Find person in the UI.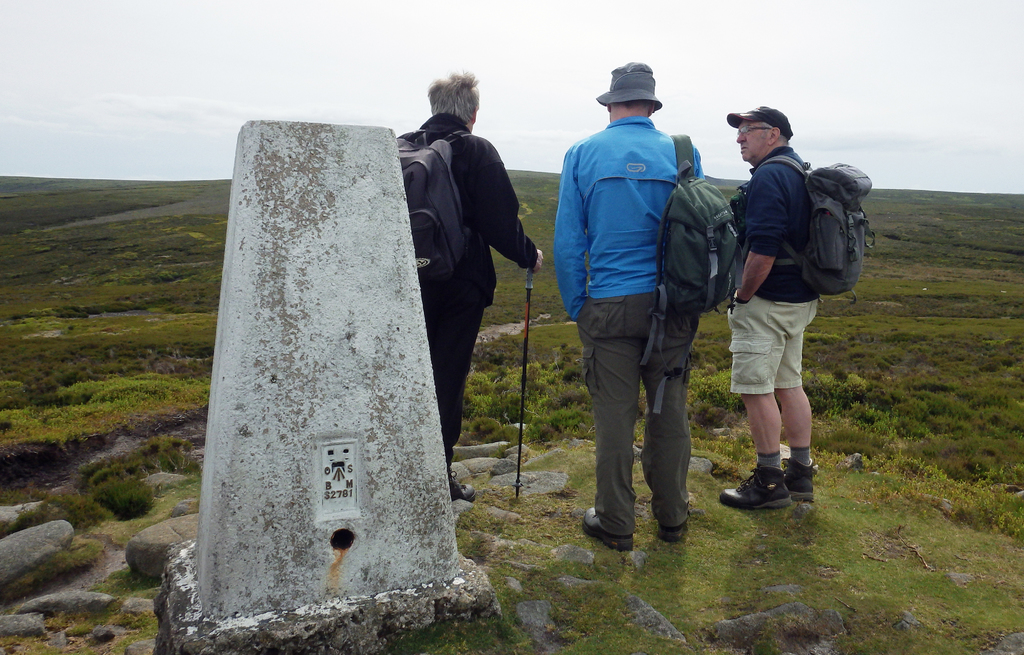
UI element at bbox=[724, 101, 869, 521].
